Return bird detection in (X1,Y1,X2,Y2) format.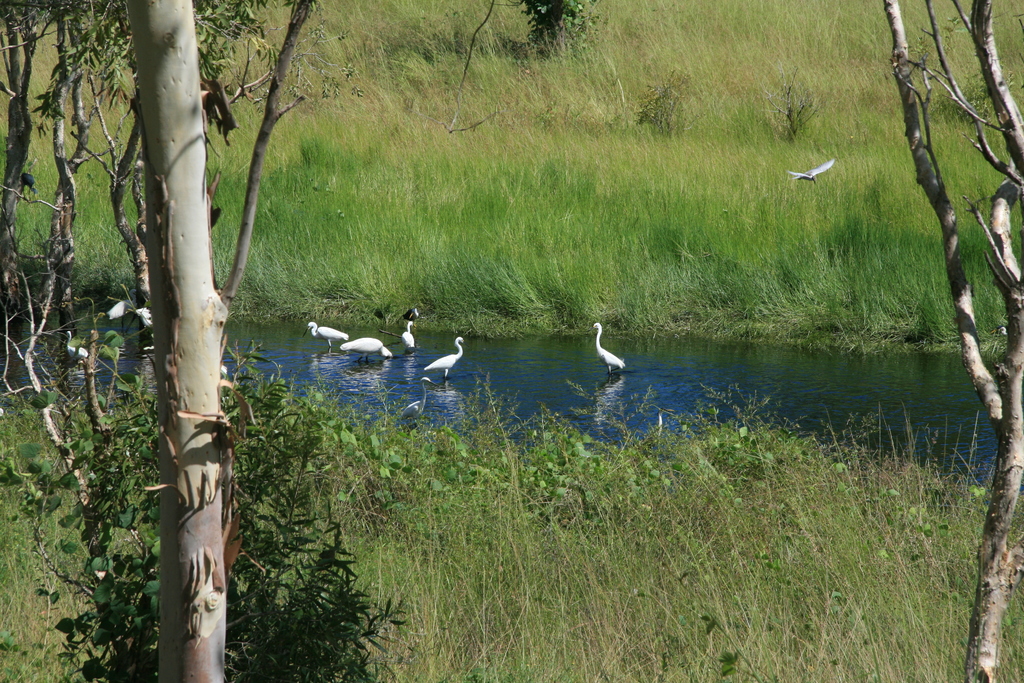
(413,331,470,385).
